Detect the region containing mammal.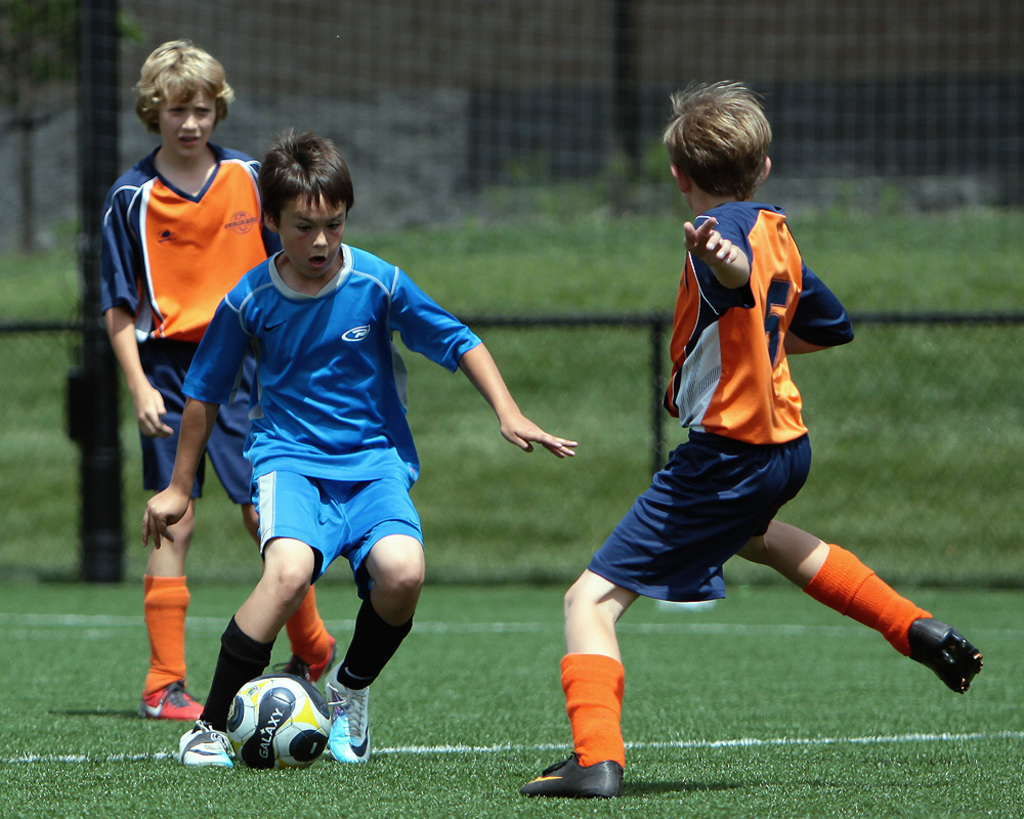
[left=93, top=43, right=340, bottom=728].
